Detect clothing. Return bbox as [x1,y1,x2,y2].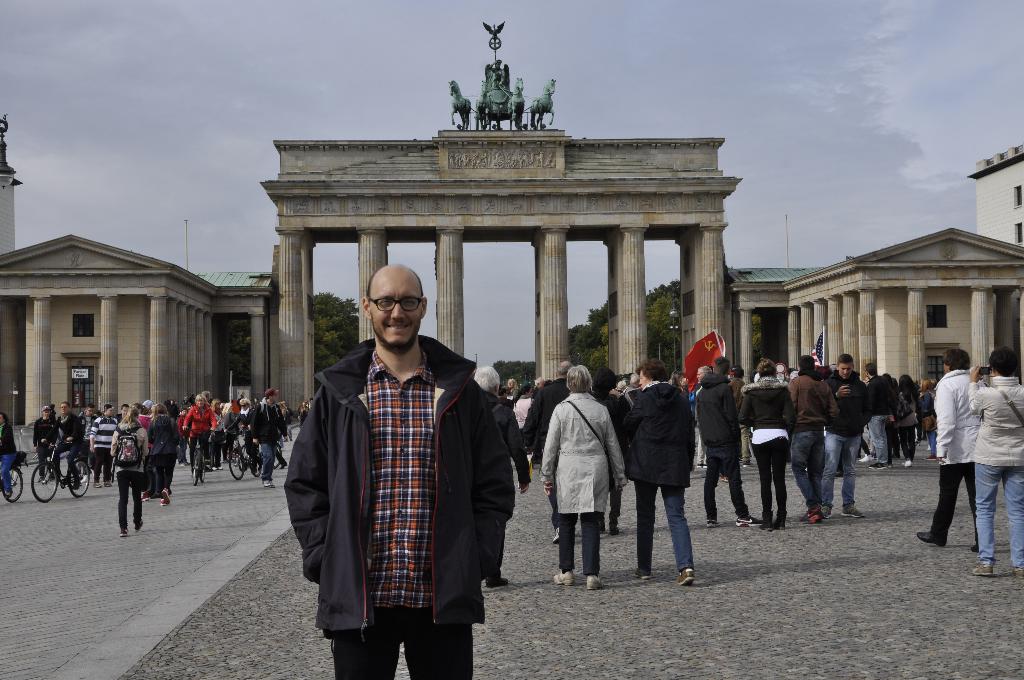
[478,387,536,578].
